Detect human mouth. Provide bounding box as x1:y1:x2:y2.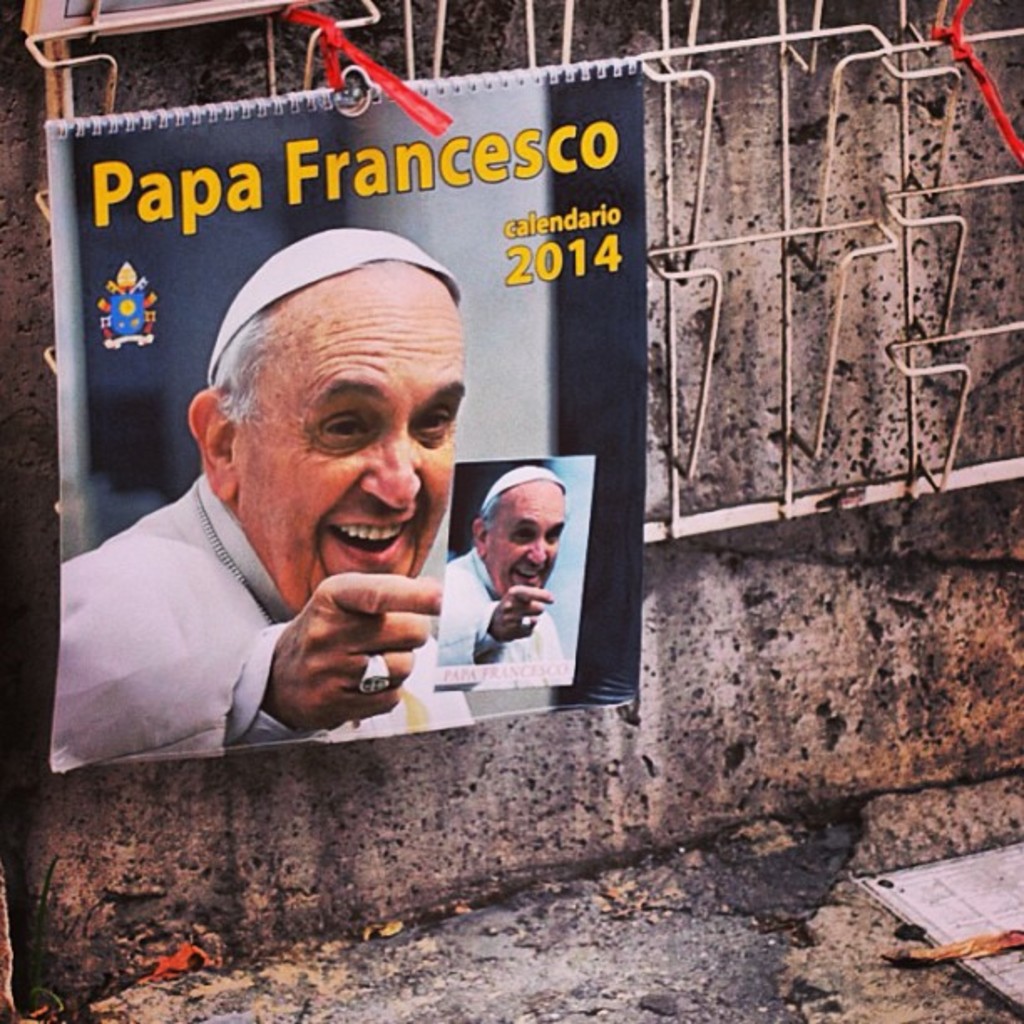
323:519:413:576.
